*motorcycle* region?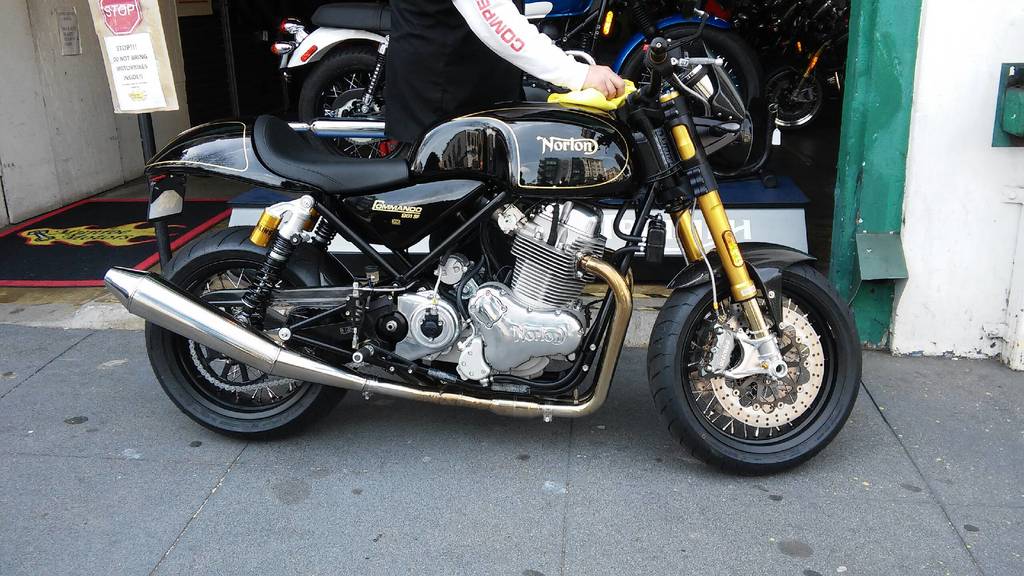
x1=283 y1=0 x2=774 y2=188
